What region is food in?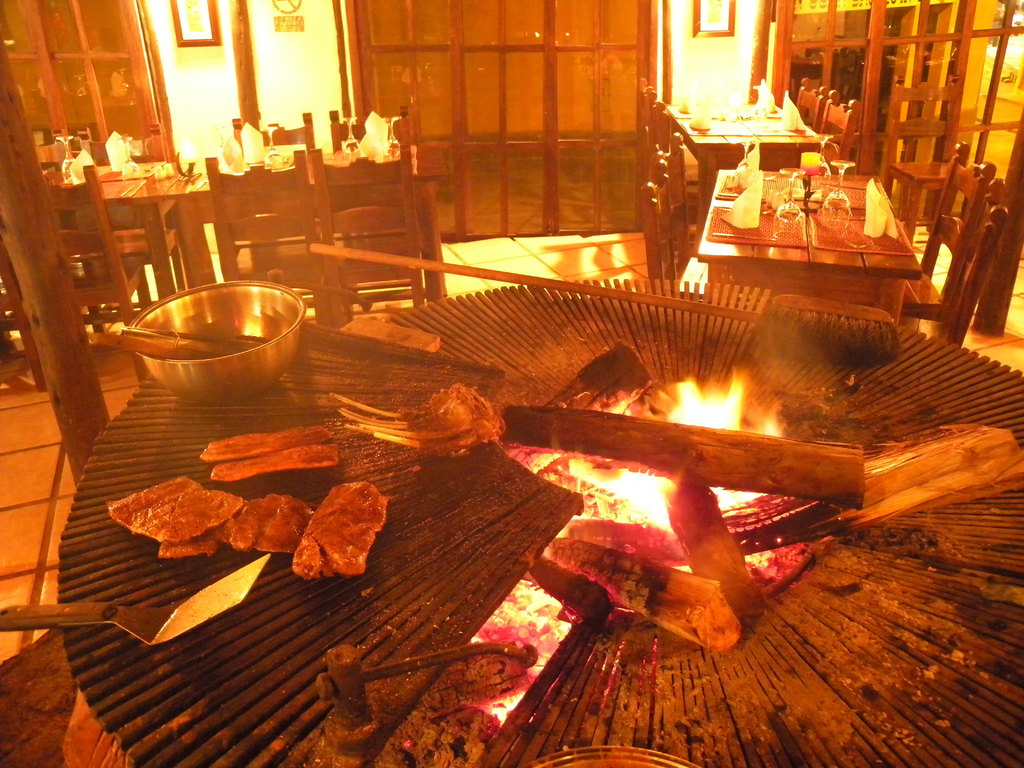
292:483:388:583.
